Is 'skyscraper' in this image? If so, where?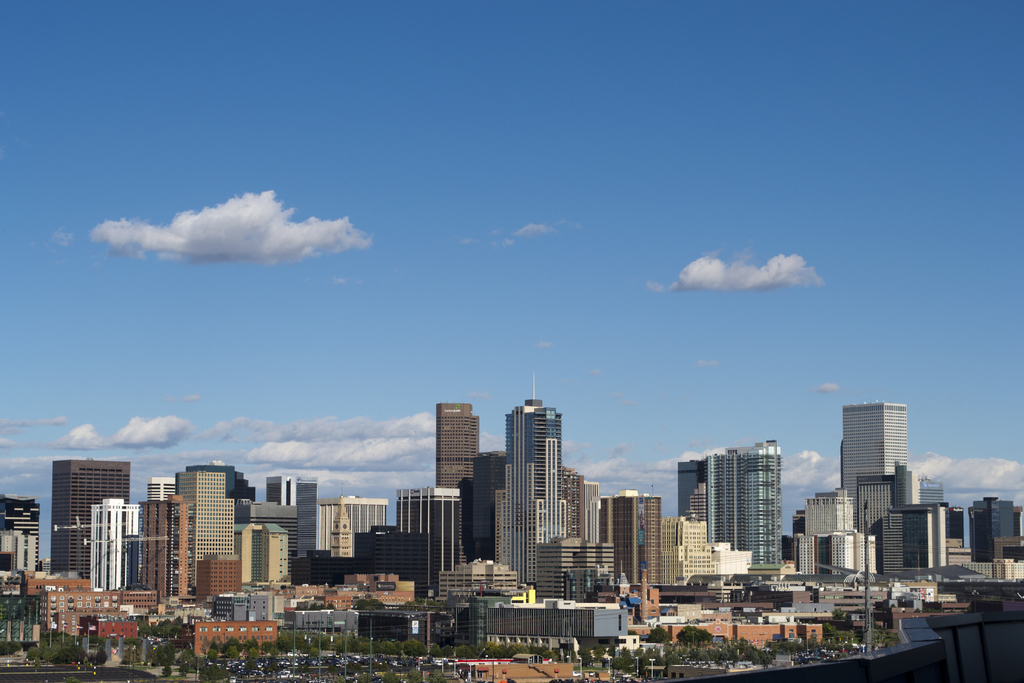
Yes, at (703,441,781,573).
